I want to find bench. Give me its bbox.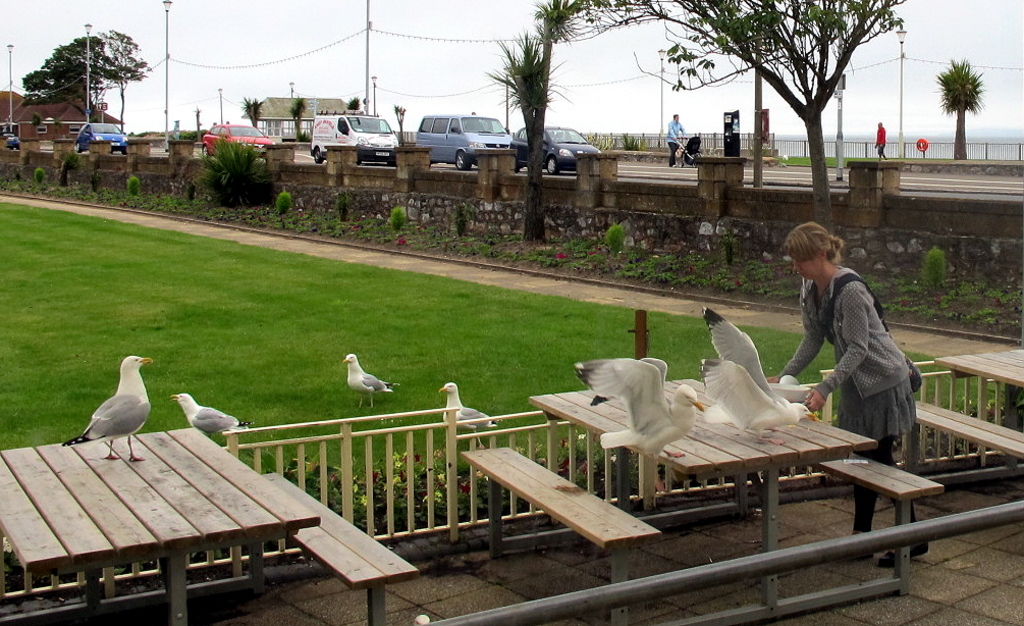
l=464, t=448, r=660, b=624.
